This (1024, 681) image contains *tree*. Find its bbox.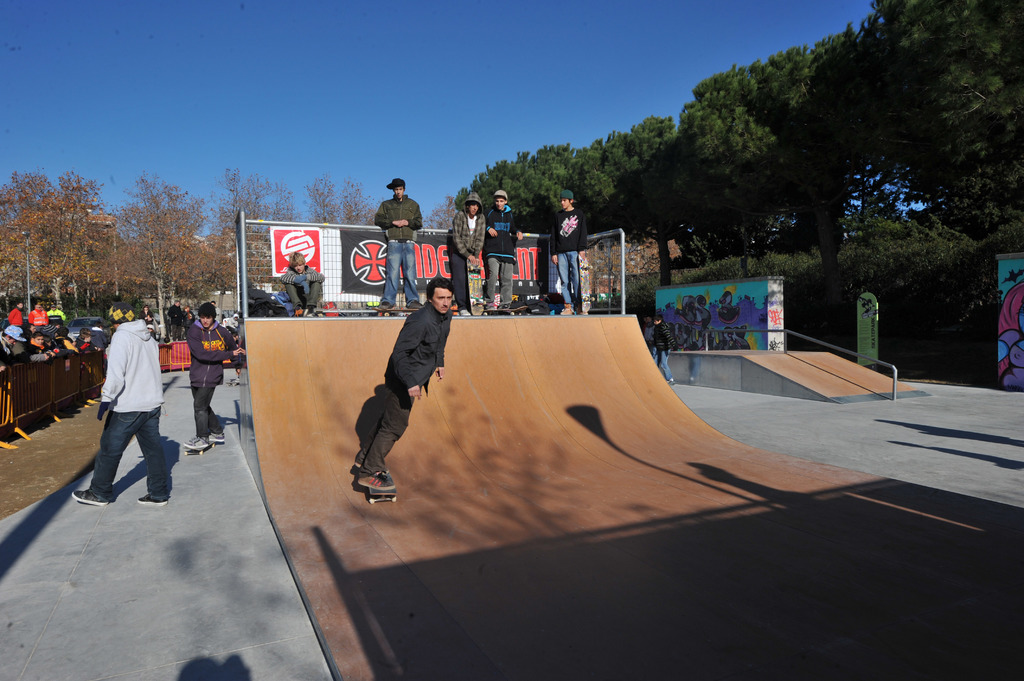
box=[585, 116, 694, 281].
